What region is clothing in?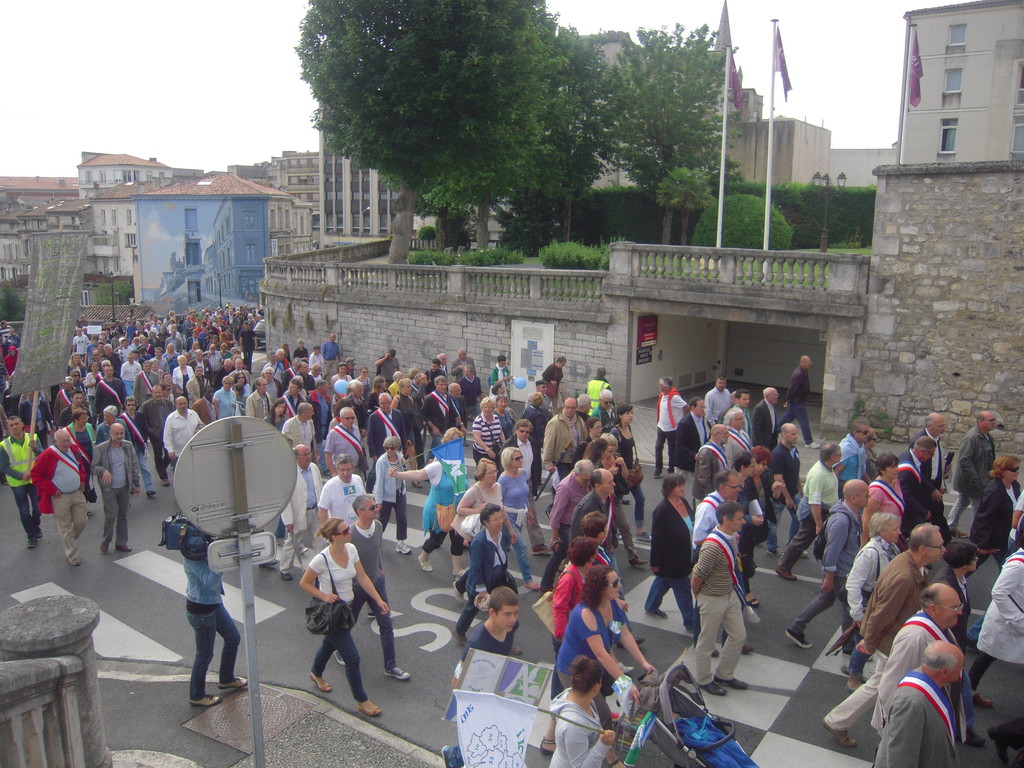
box=[132, 370, 159, 408].
